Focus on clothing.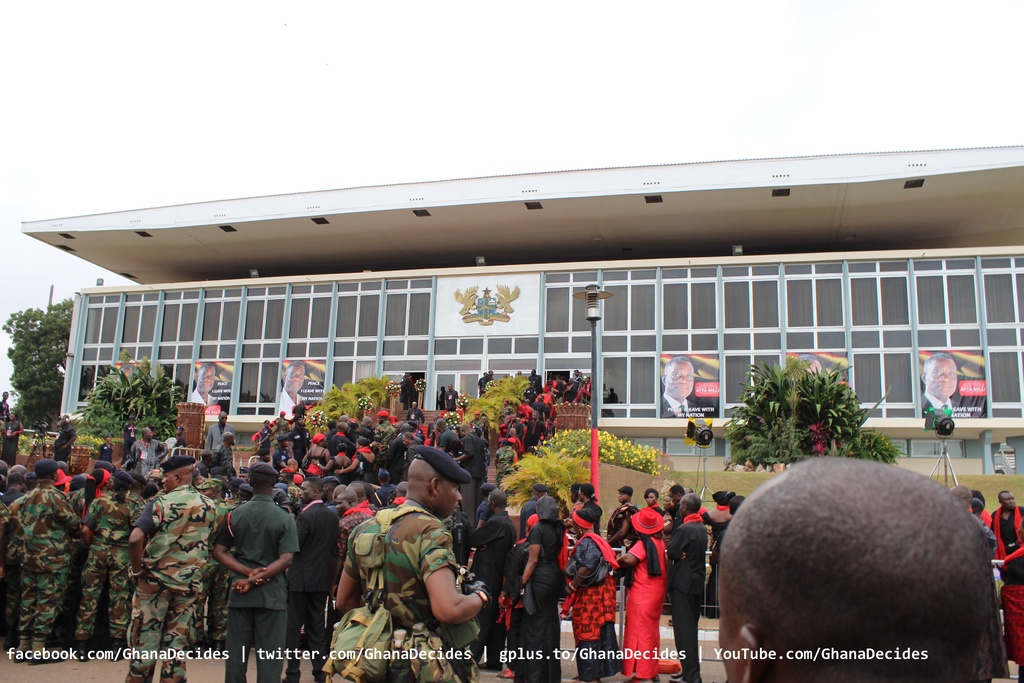
Focused at [left=333, top=457, right=351, bottom=484].
